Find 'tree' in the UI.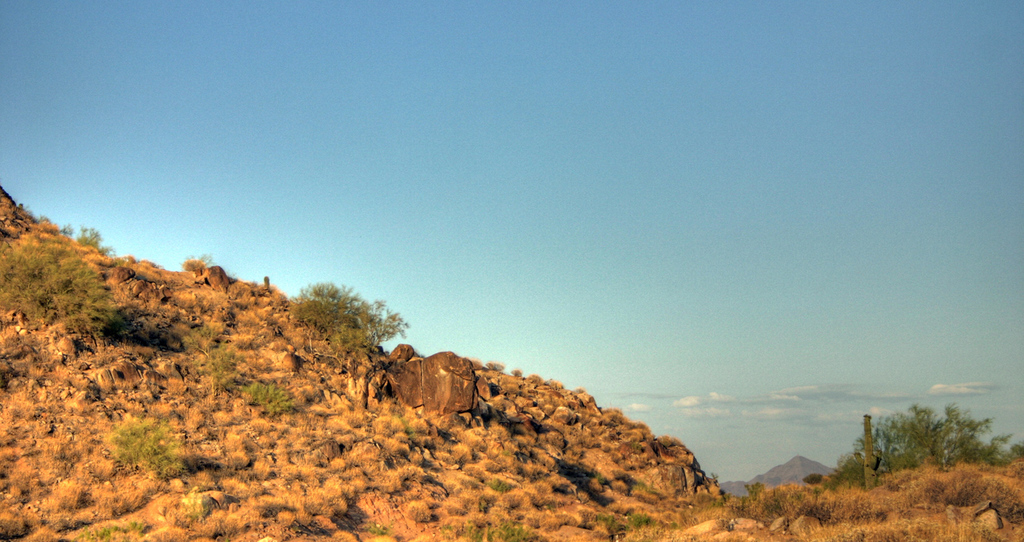
UI element at Rect(830, 395, 1015, 476).
